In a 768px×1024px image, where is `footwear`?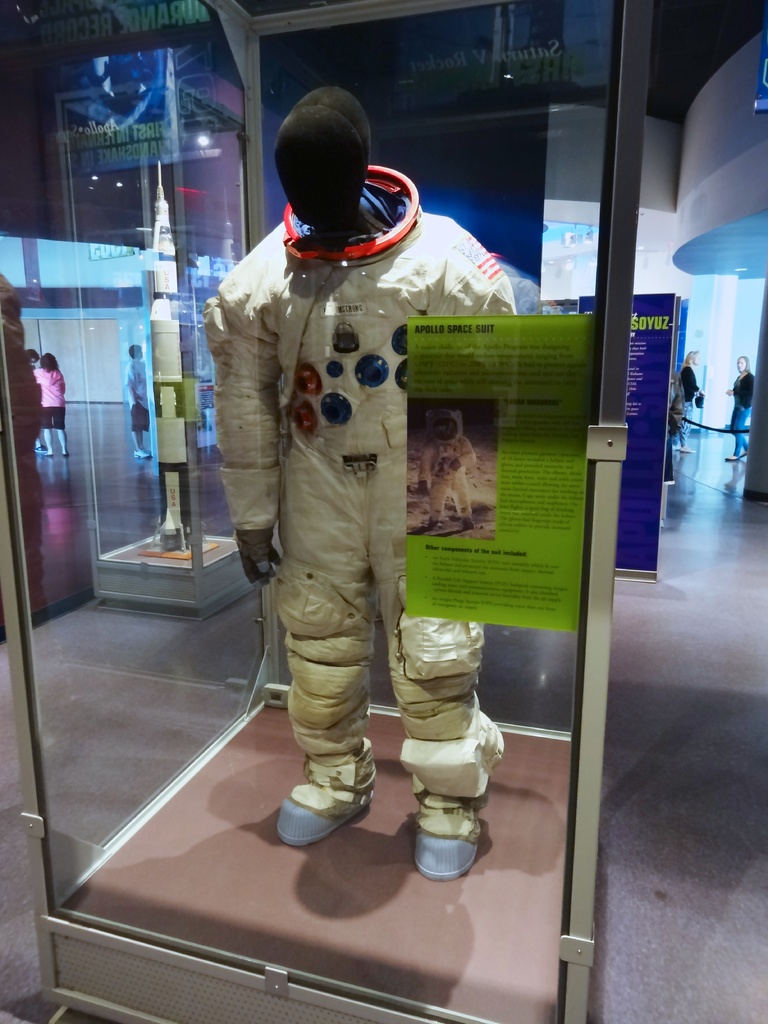
<bbox>35, 438, 45, 463</bbox>.
